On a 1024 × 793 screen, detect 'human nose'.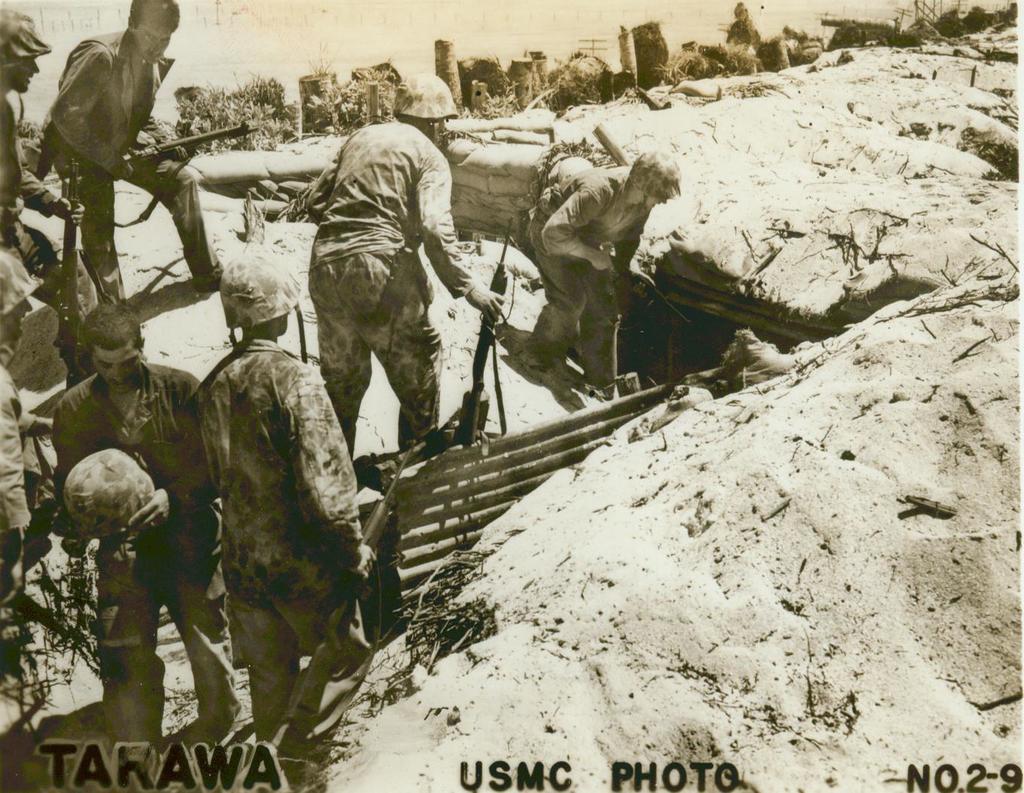
111/366/125/377.
